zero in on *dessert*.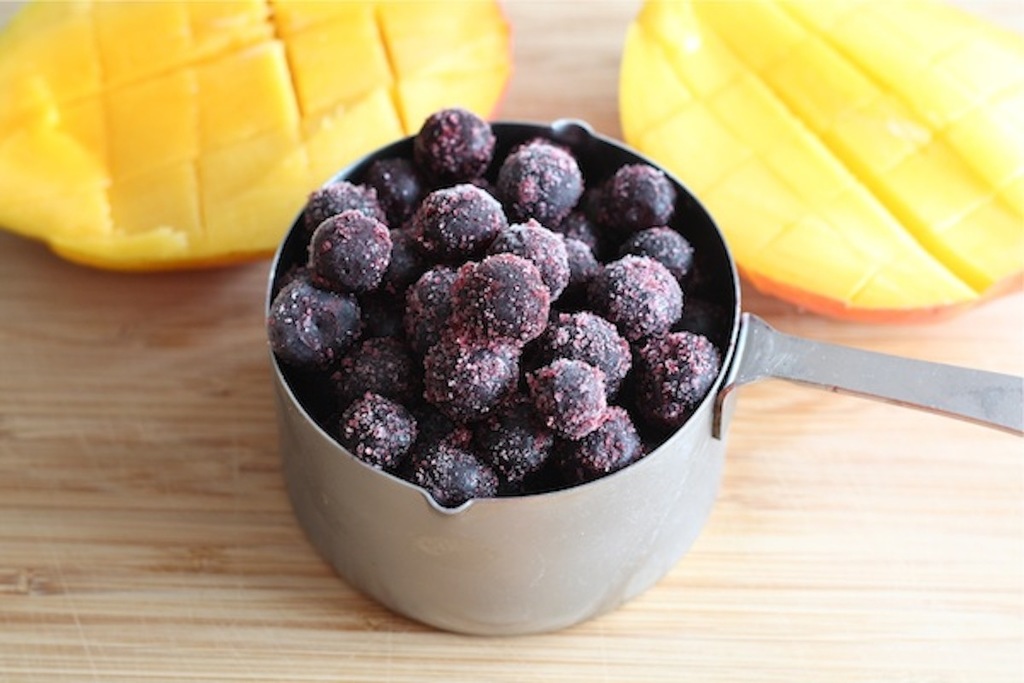
Zeroed in: [310,207,392,293].
